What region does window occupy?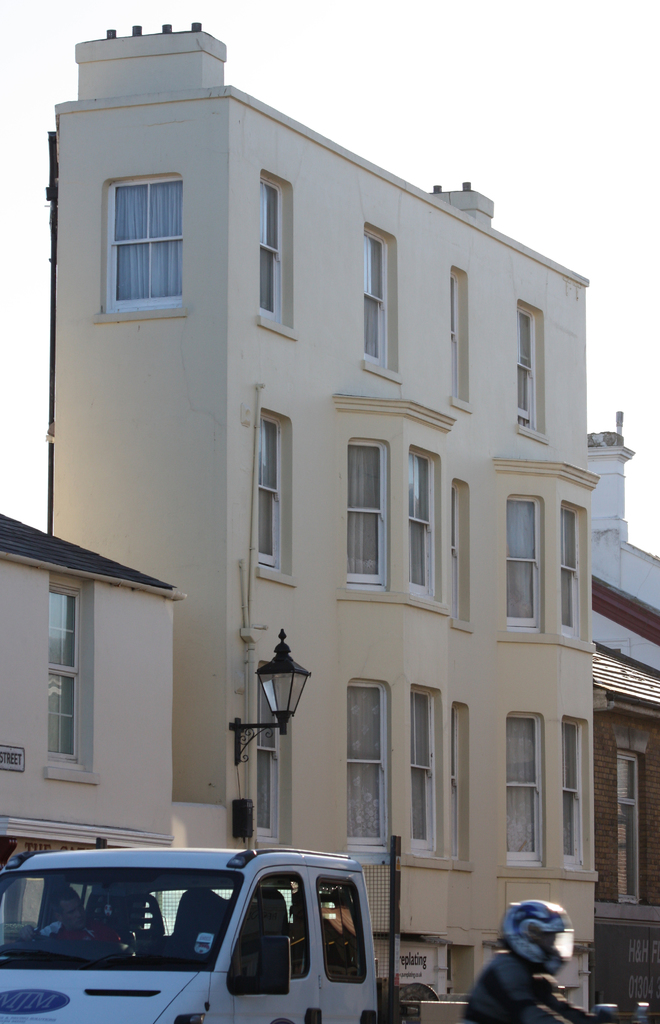
[504,715,543,865].
